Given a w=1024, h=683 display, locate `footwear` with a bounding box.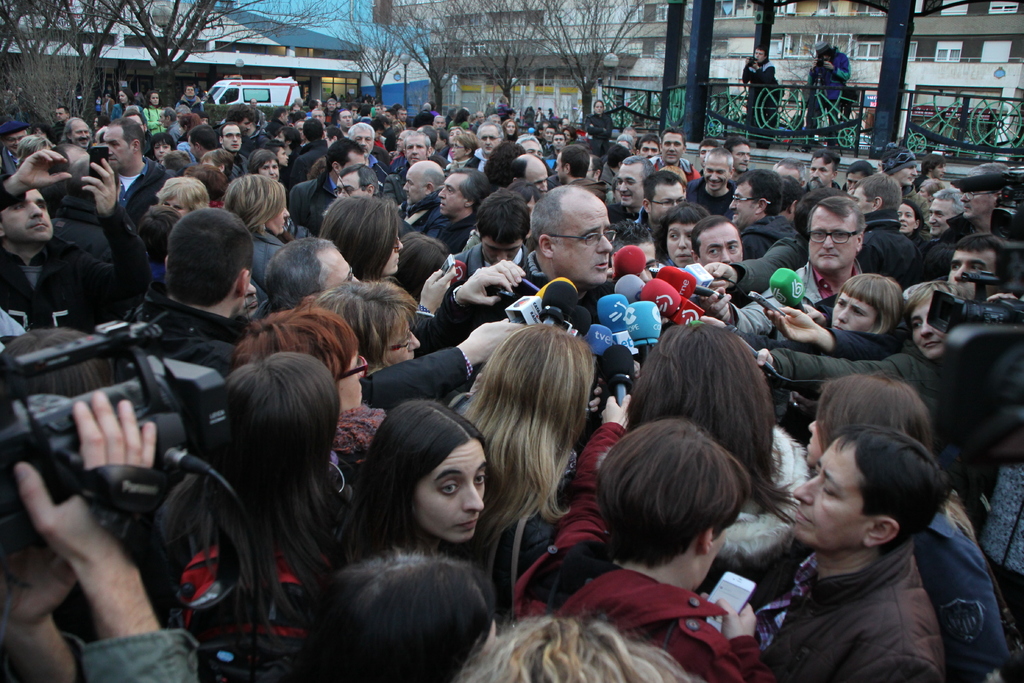
Located: (left=794, top=146, right=810, bottom=152).
